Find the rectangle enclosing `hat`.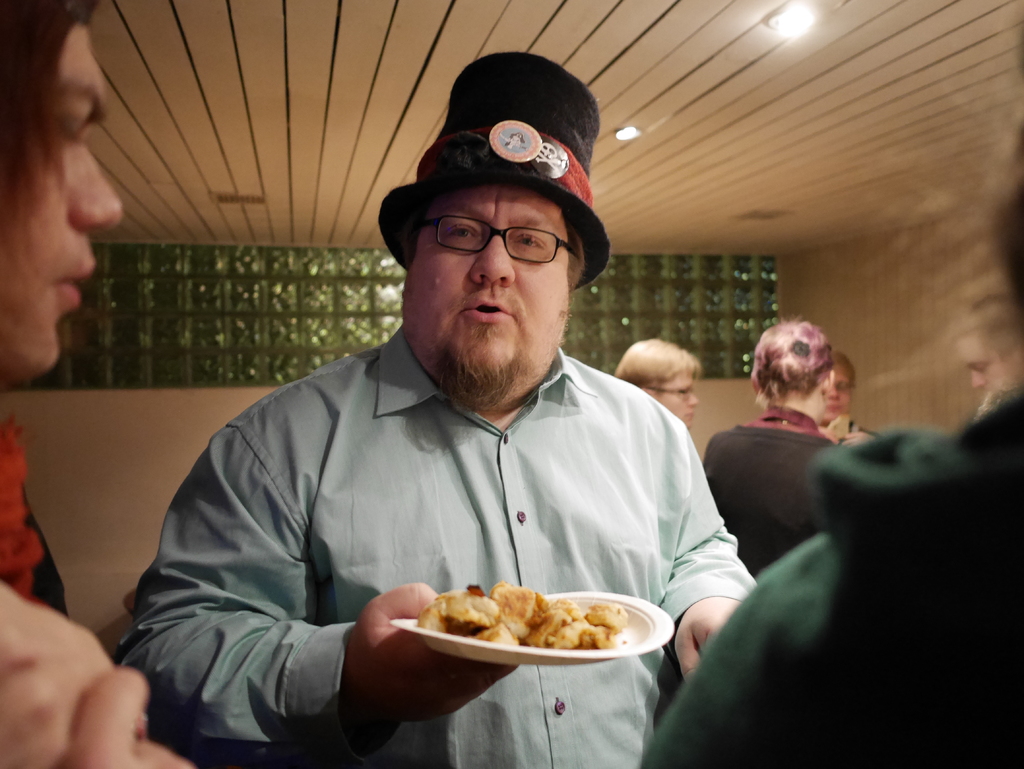
<box>376,53,611,287</box>.
